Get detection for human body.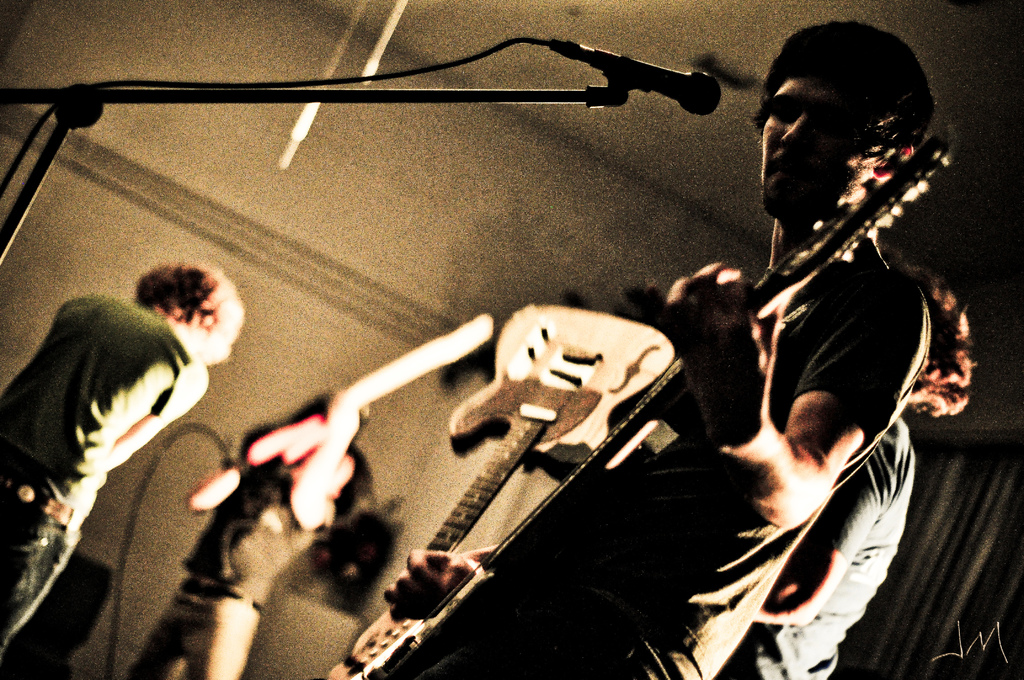
Detection: box(362, 227, 945, 679).
